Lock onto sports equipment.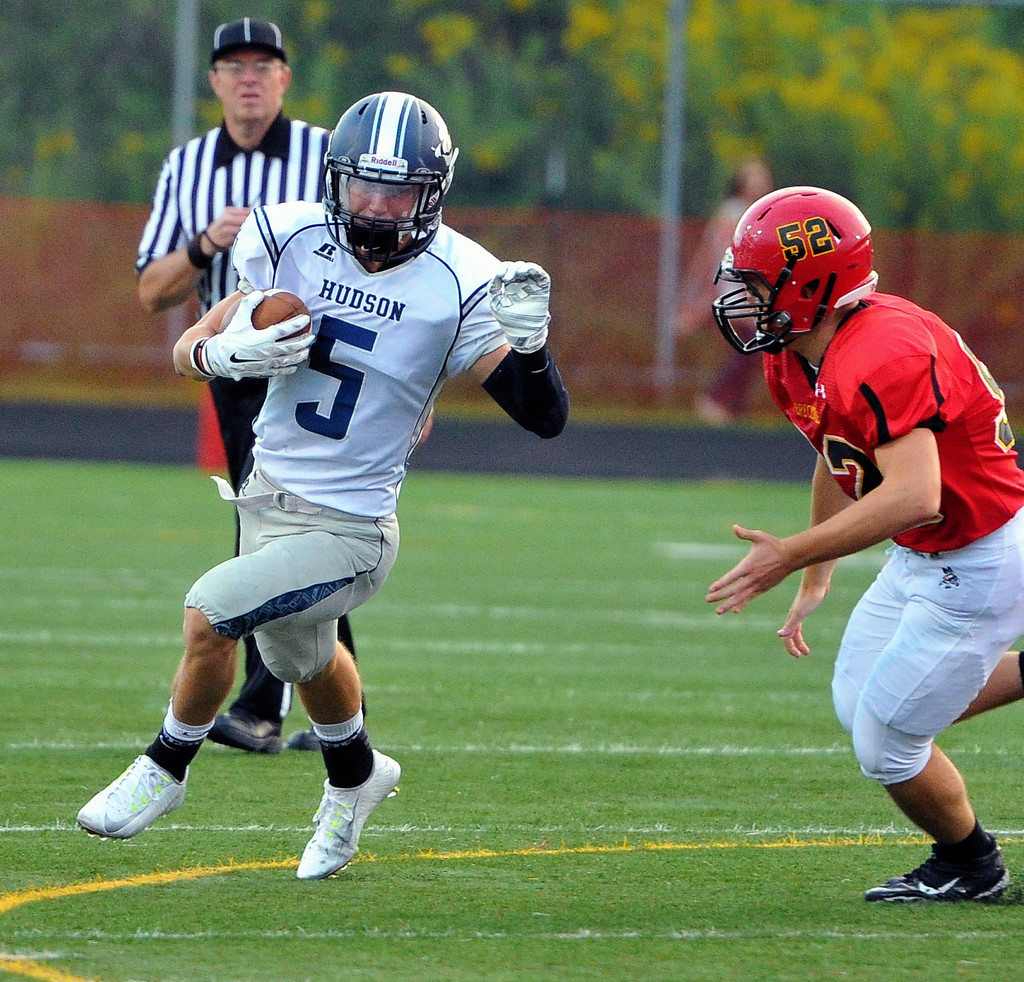
Locked: 209:285:314:345.
